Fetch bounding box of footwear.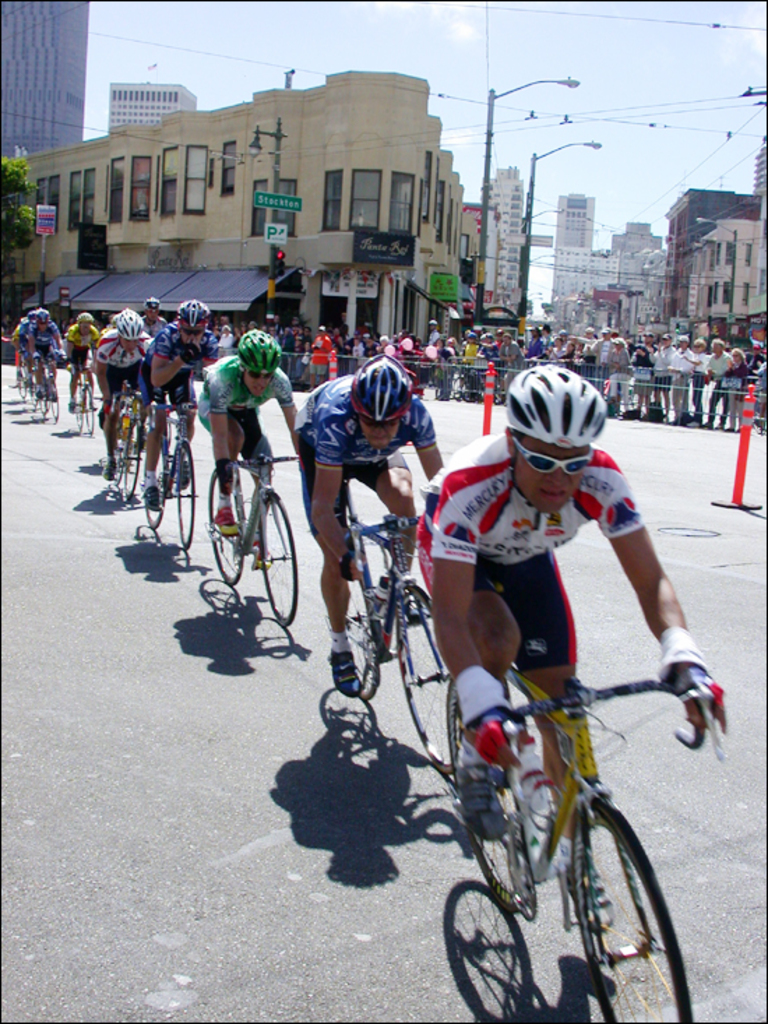
Bbox: (left=254, top=543, right=272, bottom=569).
